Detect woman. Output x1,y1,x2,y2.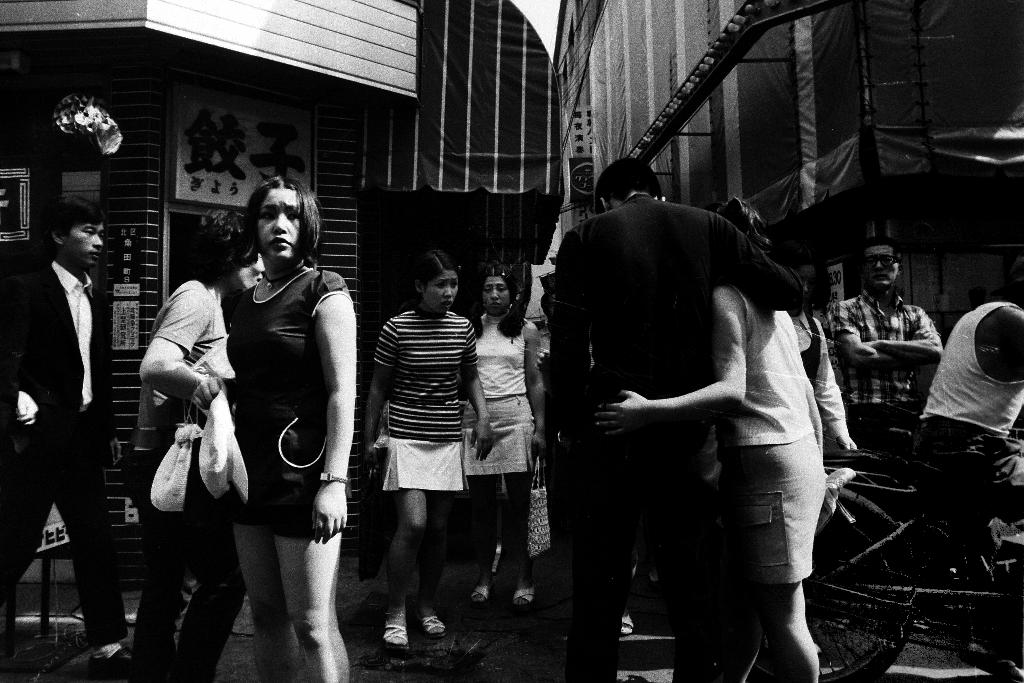
370,249,490,655.
